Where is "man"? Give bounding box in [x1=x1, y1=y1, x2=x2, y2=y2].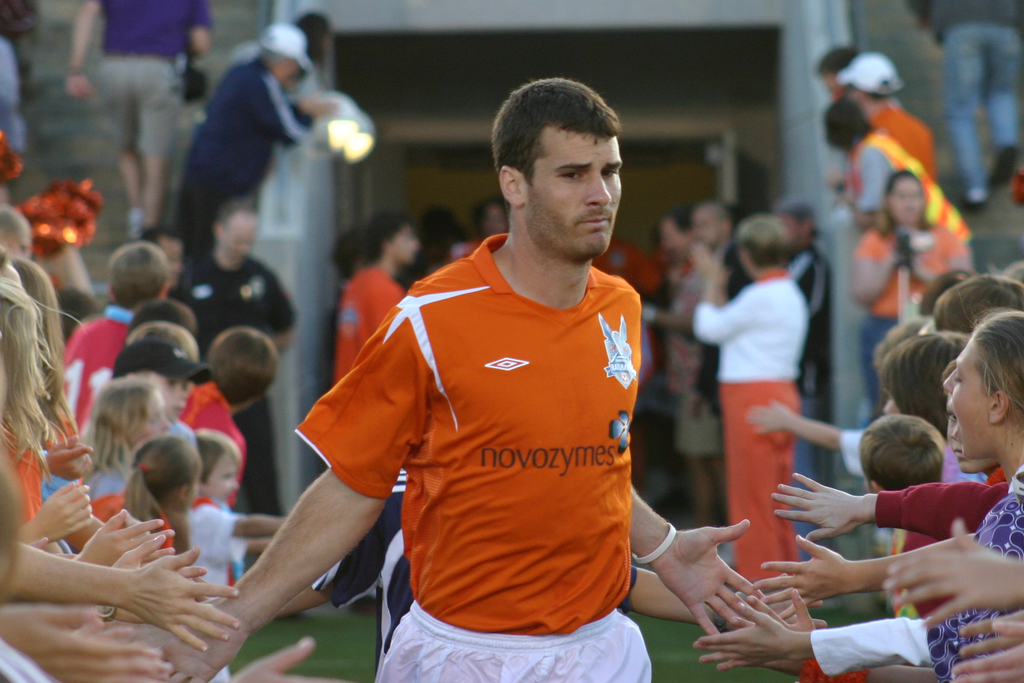
[x1=636, y1=212, x2=733, y2=529].
